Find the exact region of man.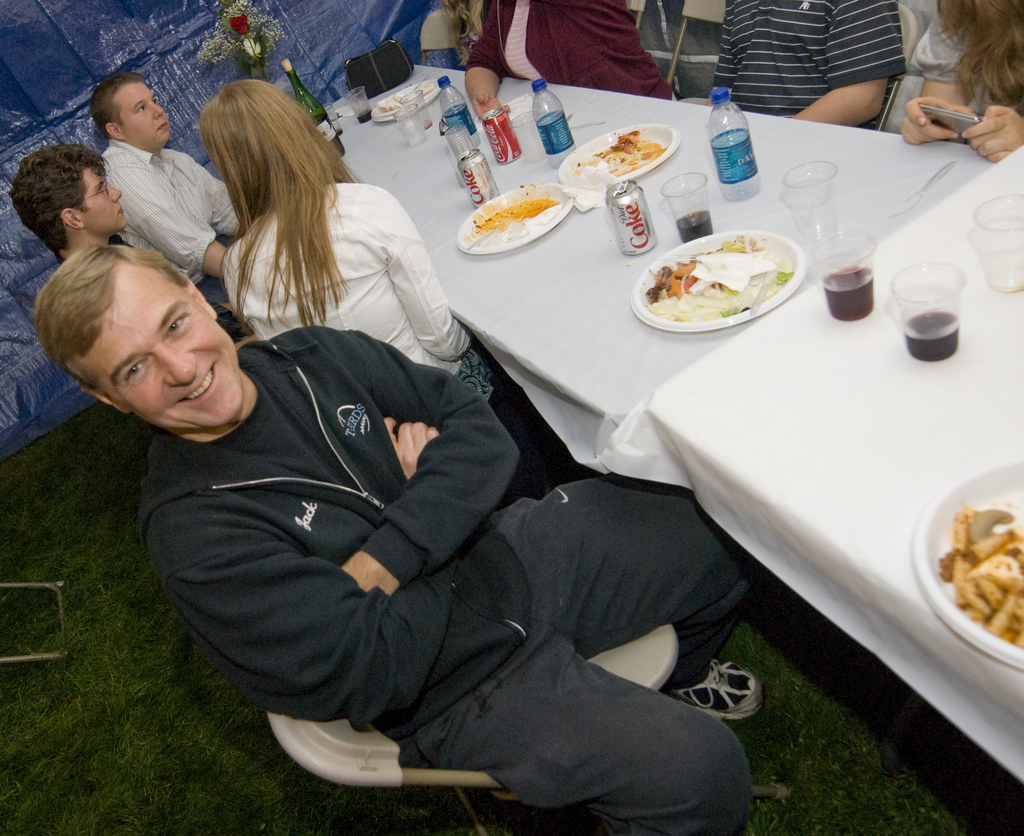
Exact region: BBox(6, 144, 260, 344).
